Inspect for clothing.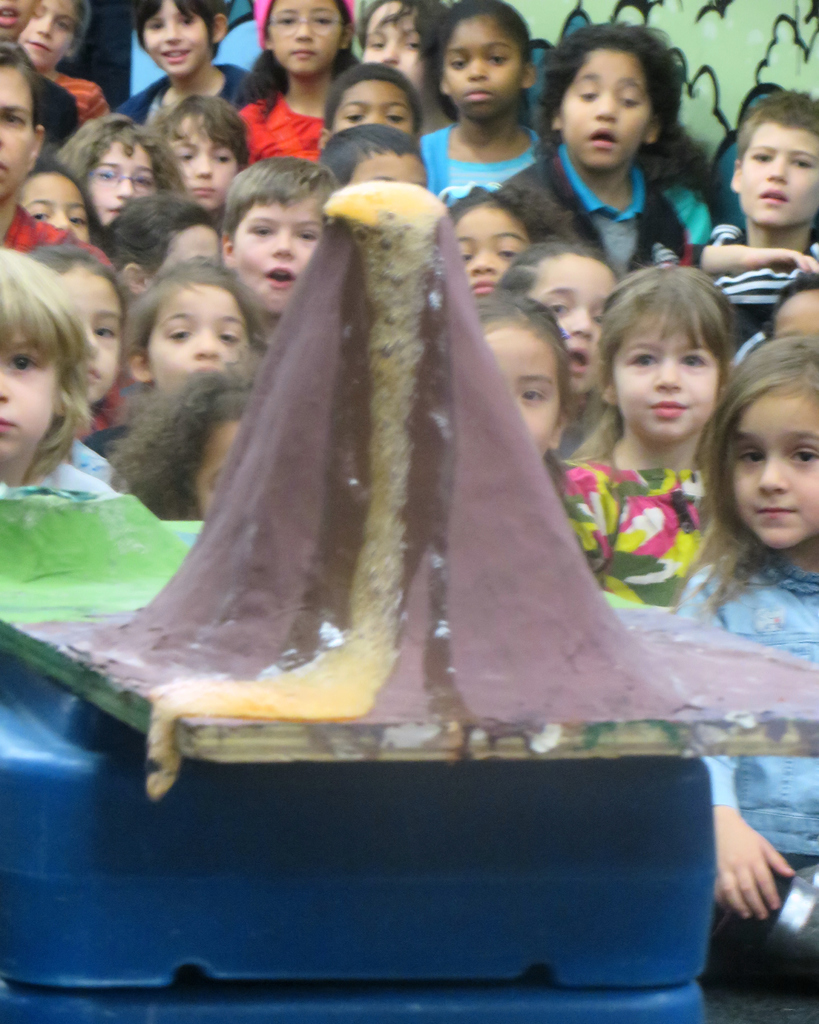
Inspection: 576,369,747,599.
